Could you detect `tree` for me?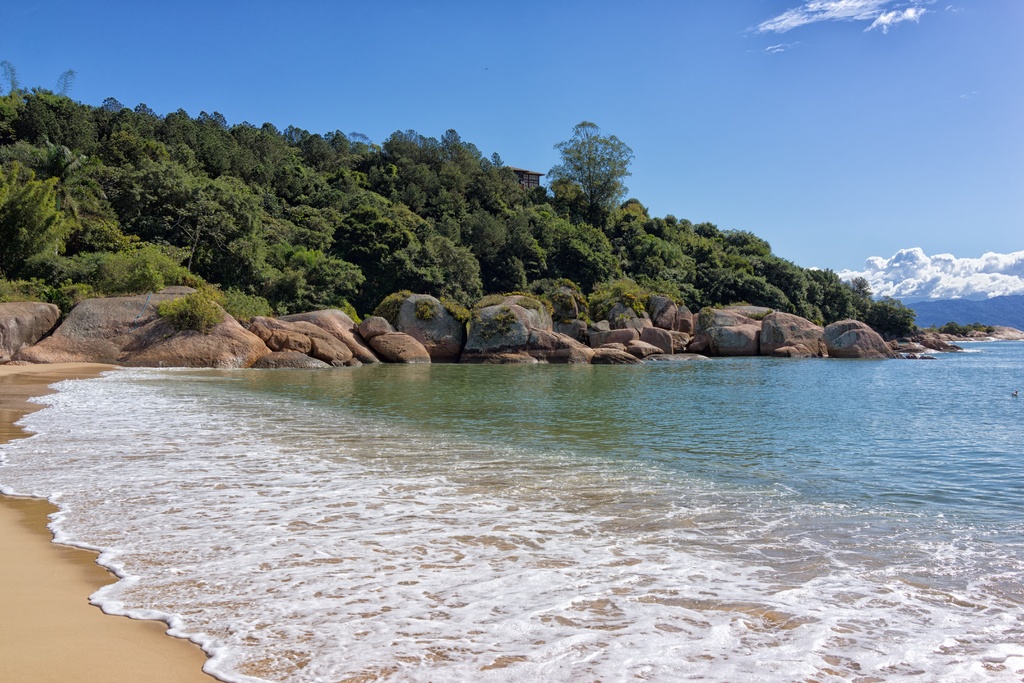
Detection result: select_region(967, 325, 981, 336).
